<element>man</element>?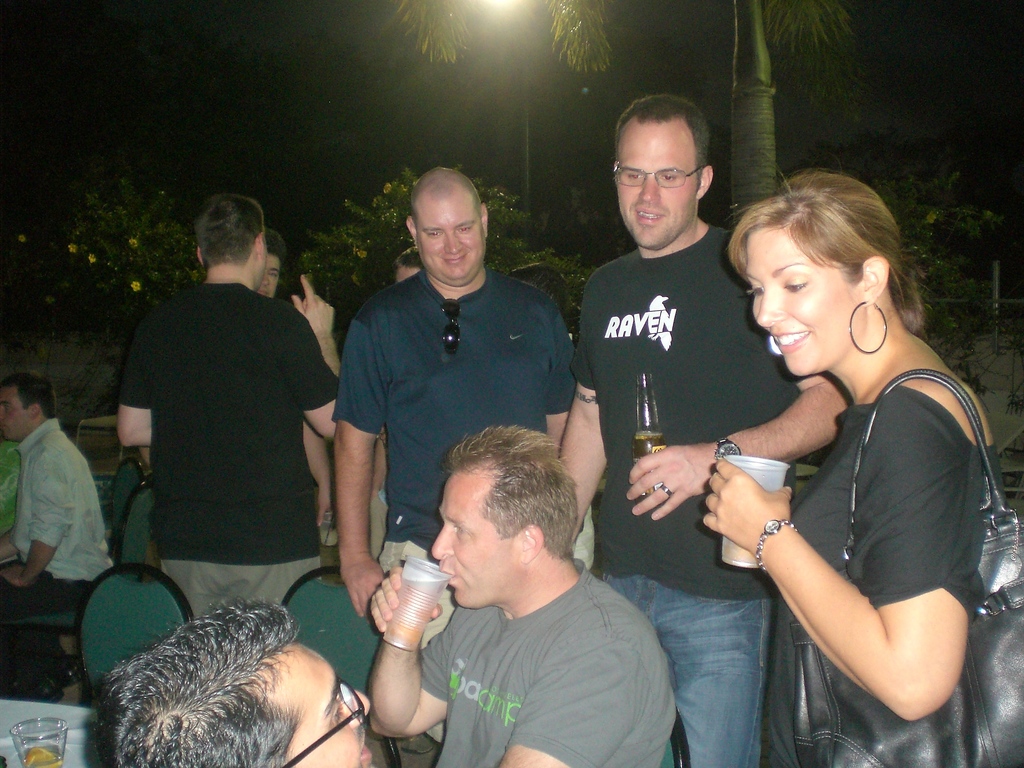
107/188/344/621
